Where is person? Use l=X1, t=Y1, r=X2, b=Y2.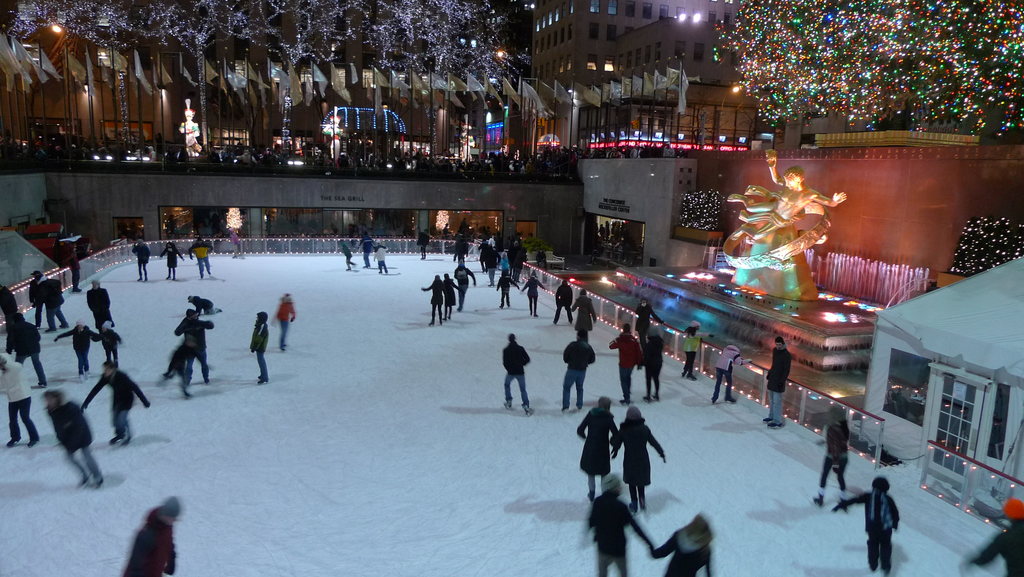
l=612, t=400, r=668, b=510.
